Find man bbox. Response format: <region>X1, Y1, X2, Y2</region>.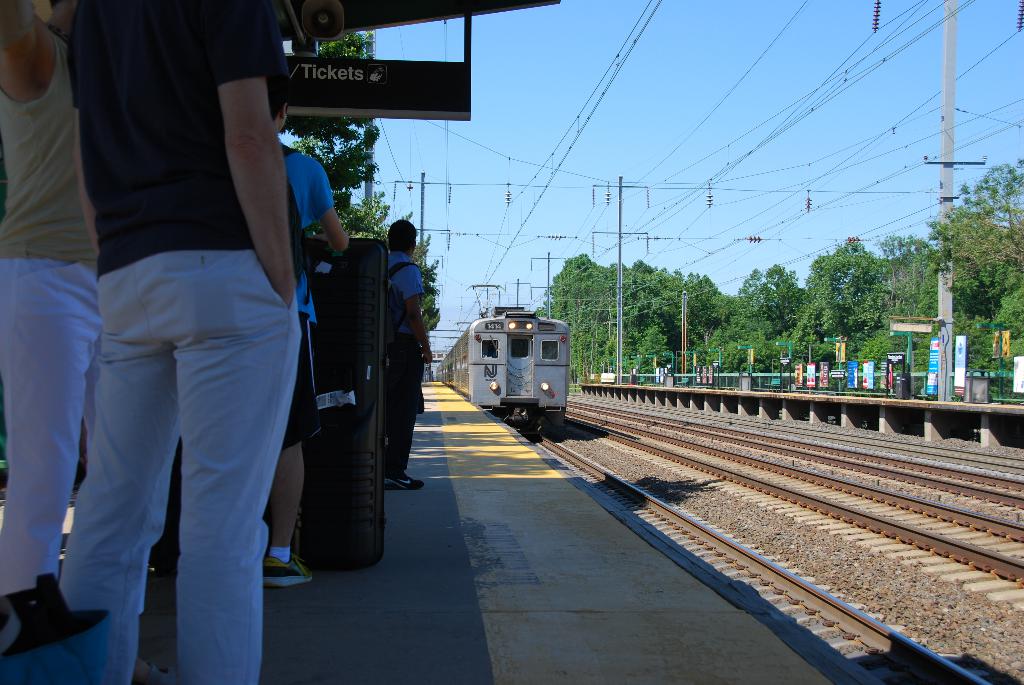
<region>258, 75, 353, 587</region>.
